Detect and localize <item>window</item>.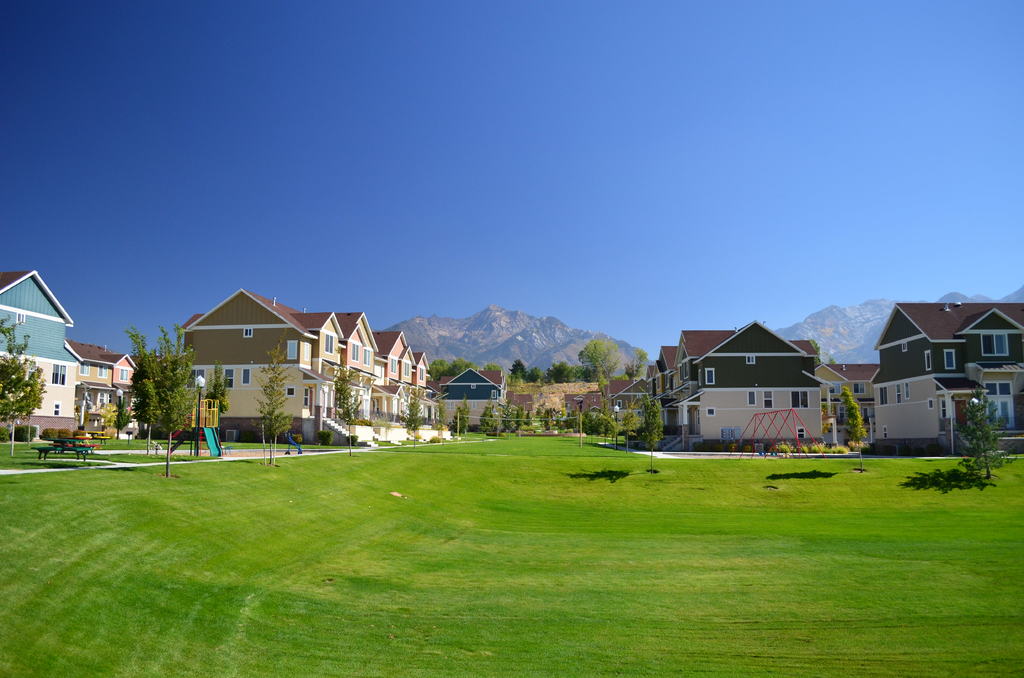
Localized at (924, 351, 932, 371).
